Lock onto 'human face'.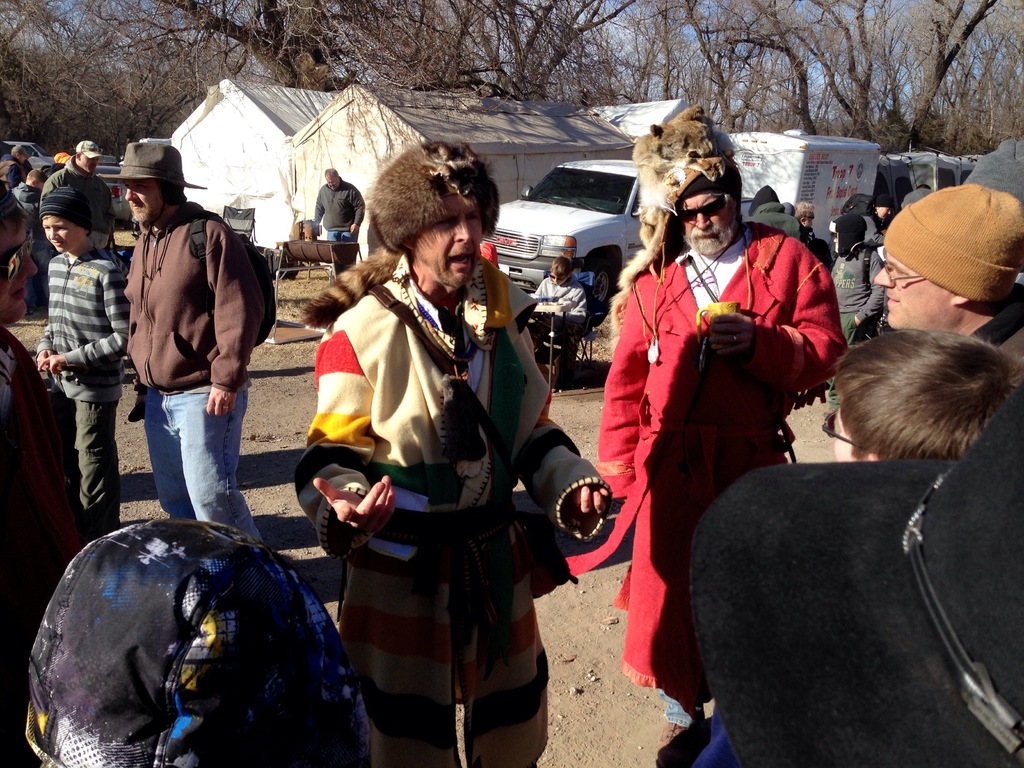
Locked: {"left": 544, "top": 267, "right": 570, "bottom": 284}.
